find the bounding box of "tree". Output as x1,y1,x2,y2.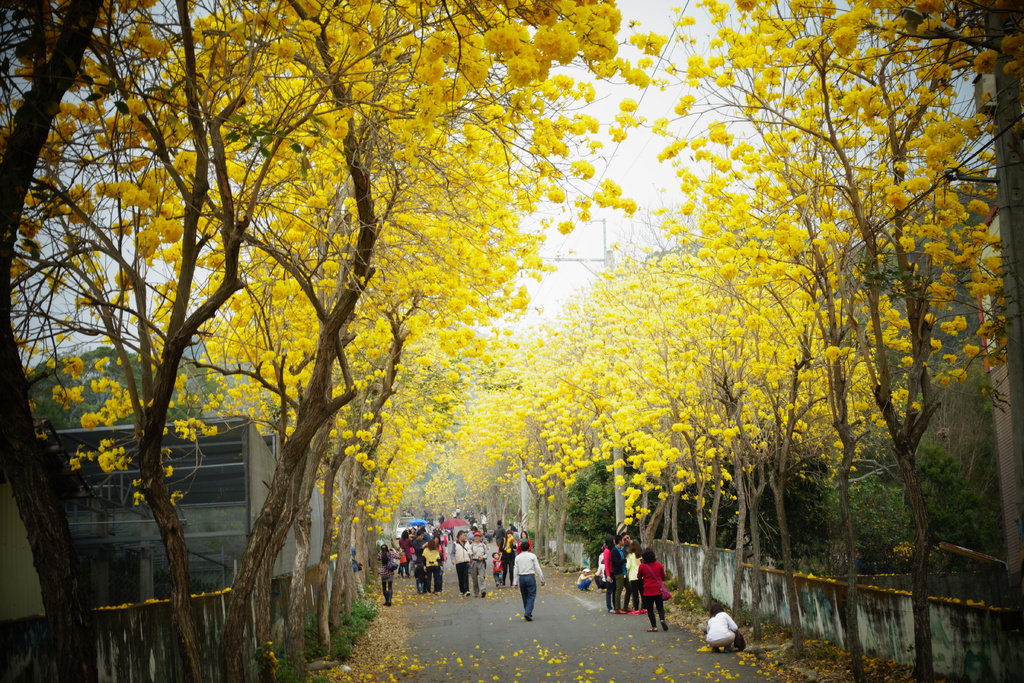
95,0,650,682.
